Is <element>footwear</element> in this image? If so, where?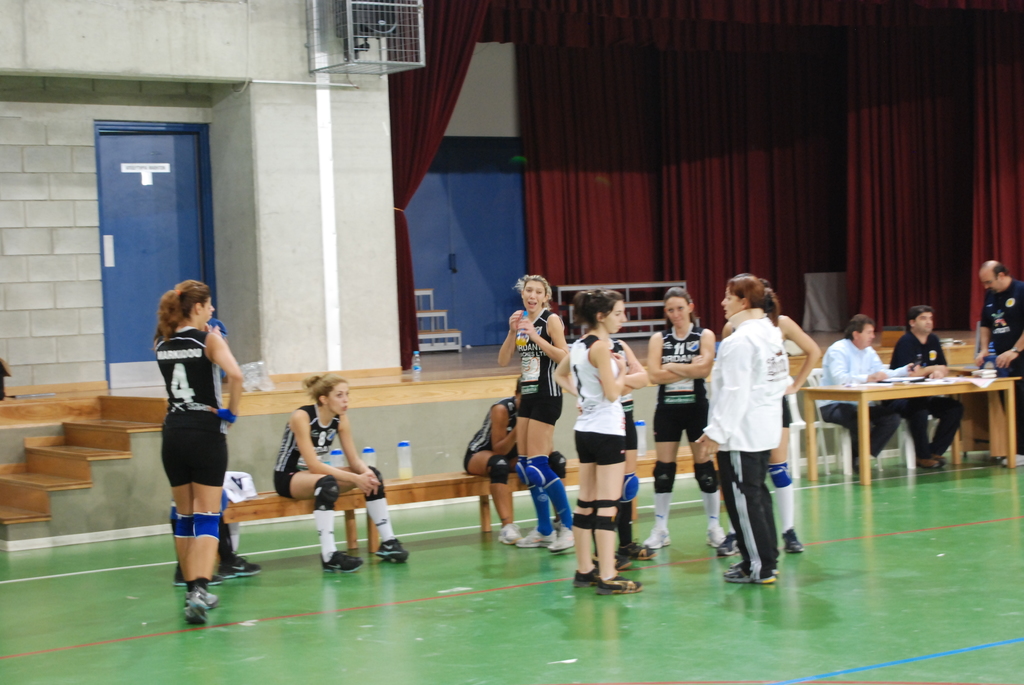
Yes, at 217:556:257:580.
